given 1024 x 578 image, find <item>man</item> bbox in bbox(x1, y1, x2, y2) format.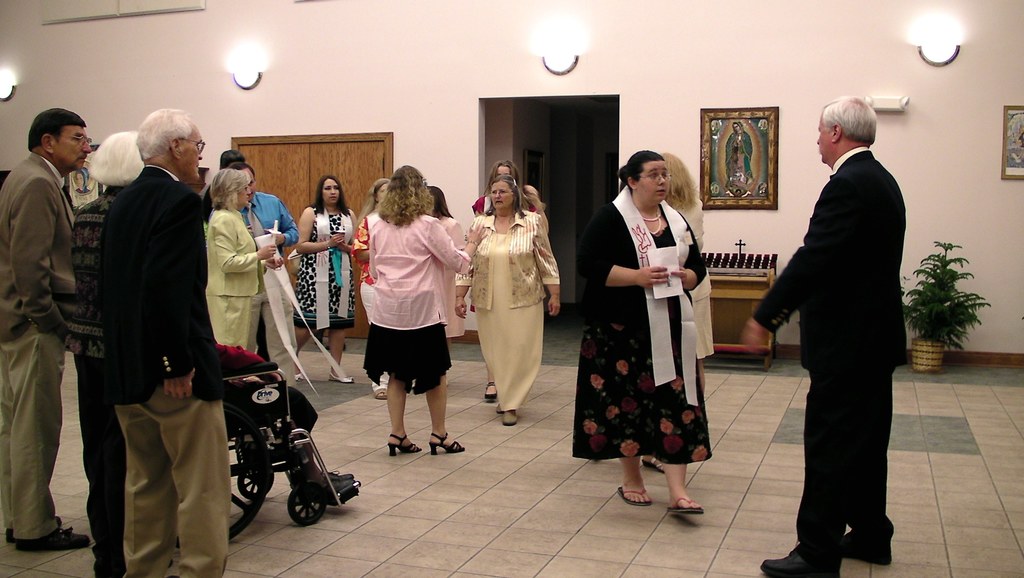
bbox(758, 76, 922, 560).
